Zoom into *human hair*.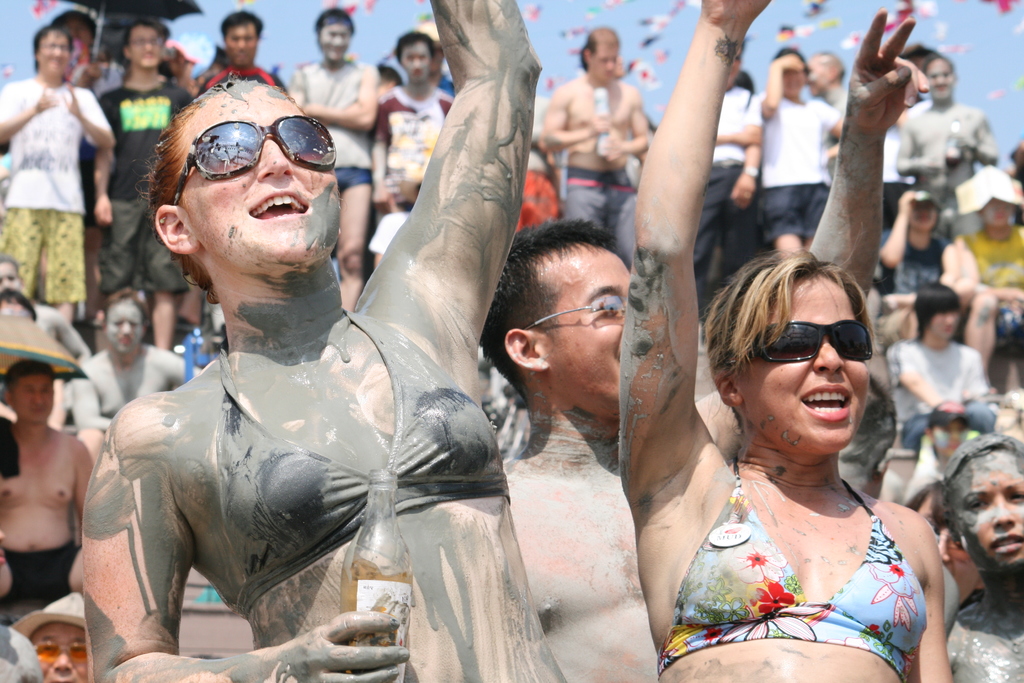
Zoom target: 134, 70, 307, 306.
